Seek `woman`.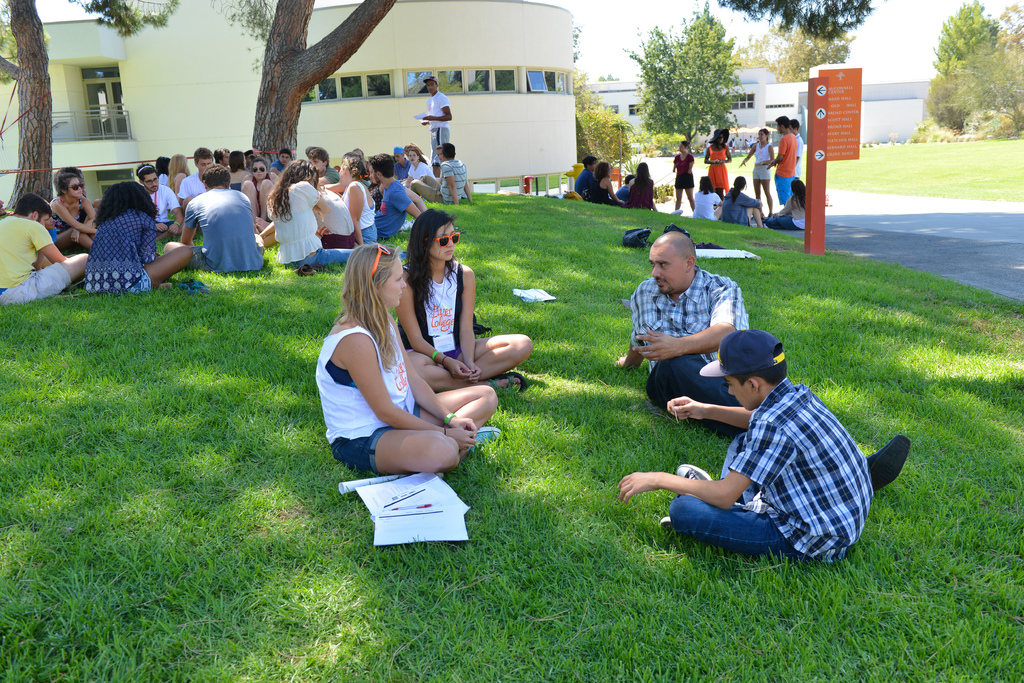
<region>264, 157, 351, 273</region>.
